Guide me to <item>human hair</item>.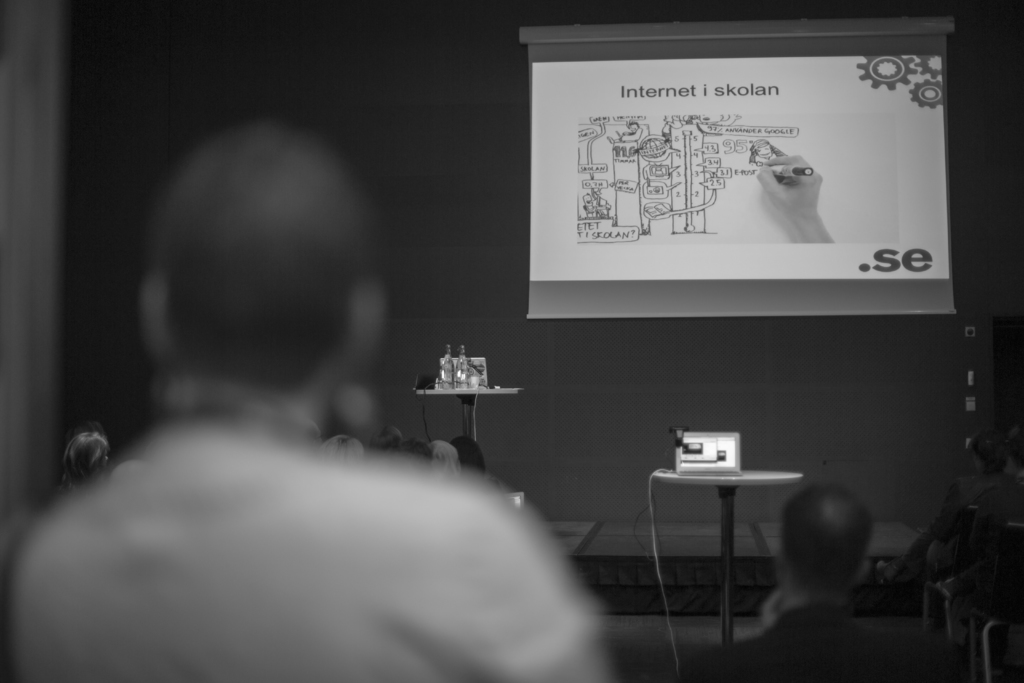
Guidance: <region>59, 430, 122, 485</region>.
